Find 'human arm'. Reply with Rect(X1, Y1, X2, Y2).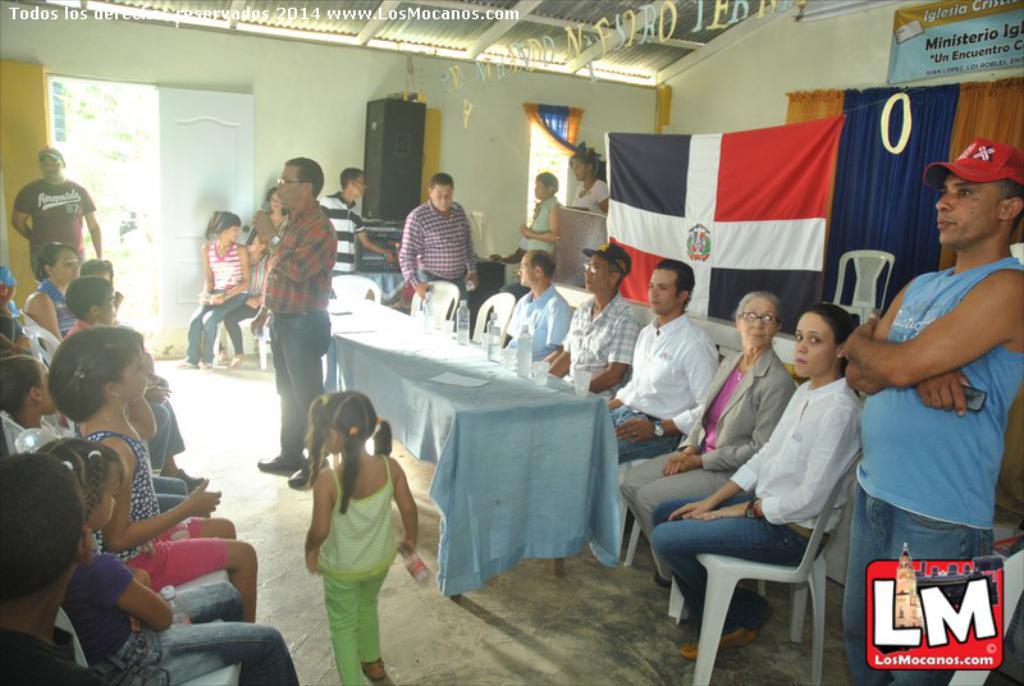
Rect(676, 379, 795, 471).
